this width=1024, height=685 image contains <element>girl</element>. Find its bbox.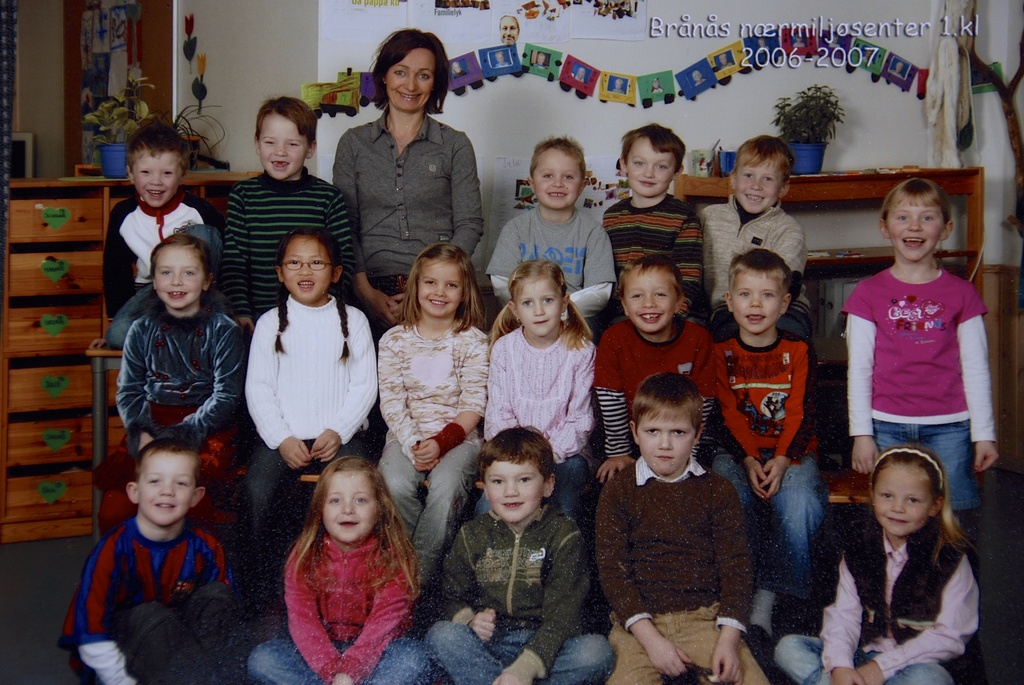
241:452:447:684.
